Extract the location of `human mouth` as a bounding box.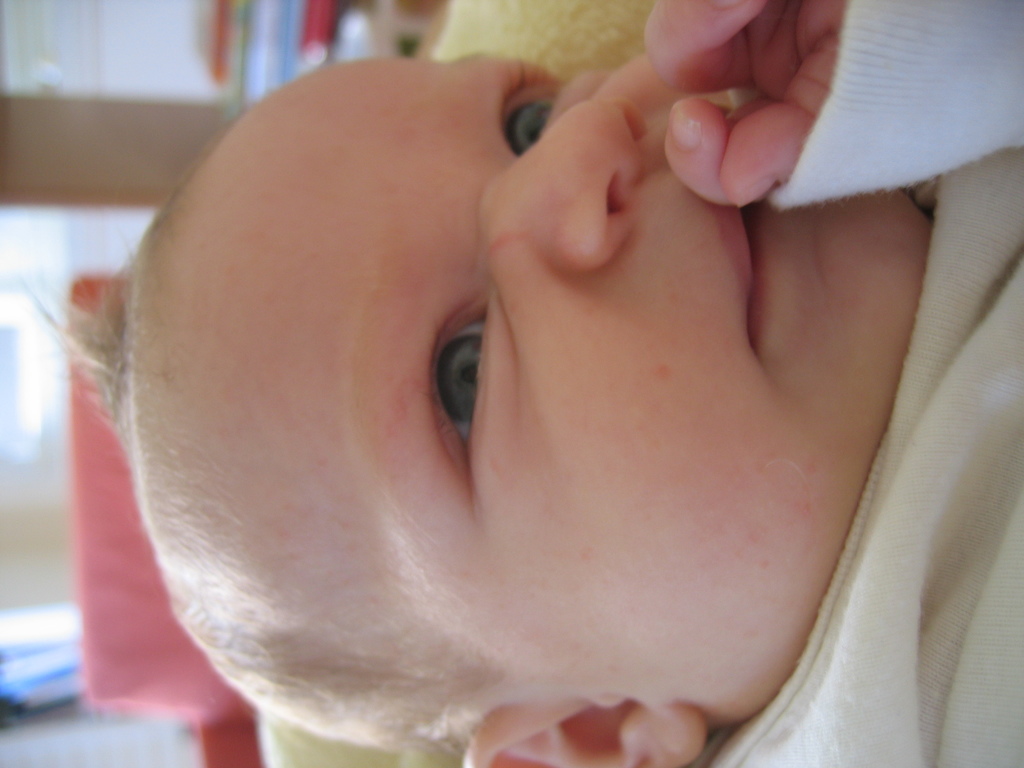
box(715, 191, 770, 351).
